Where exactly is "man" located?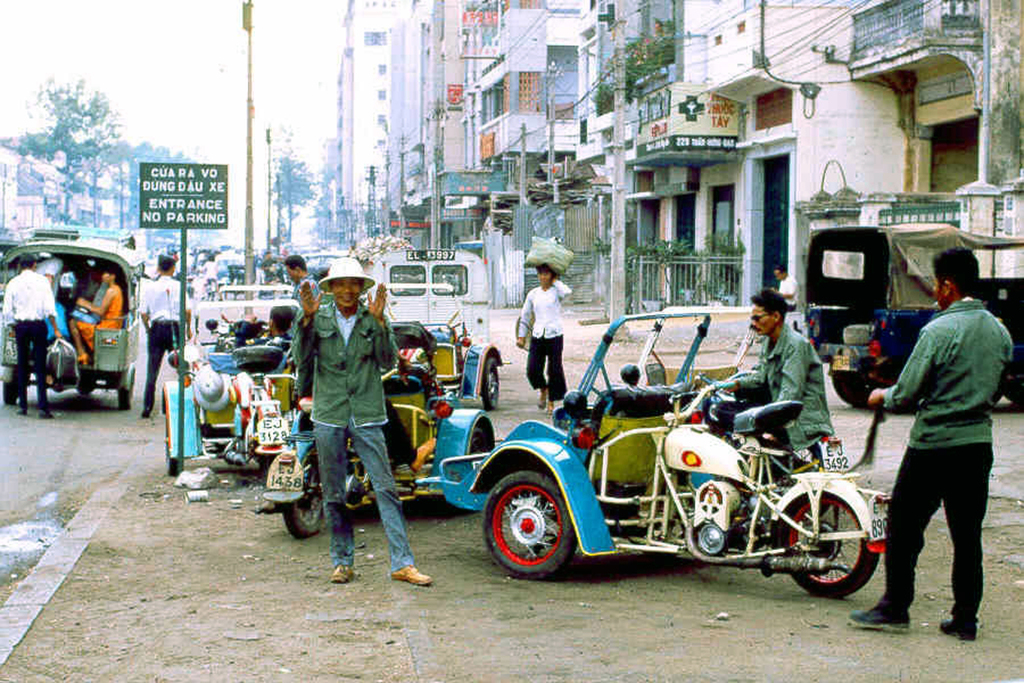
Its bounding box is [x1=284, y1=255, x2=321, y2=339].
